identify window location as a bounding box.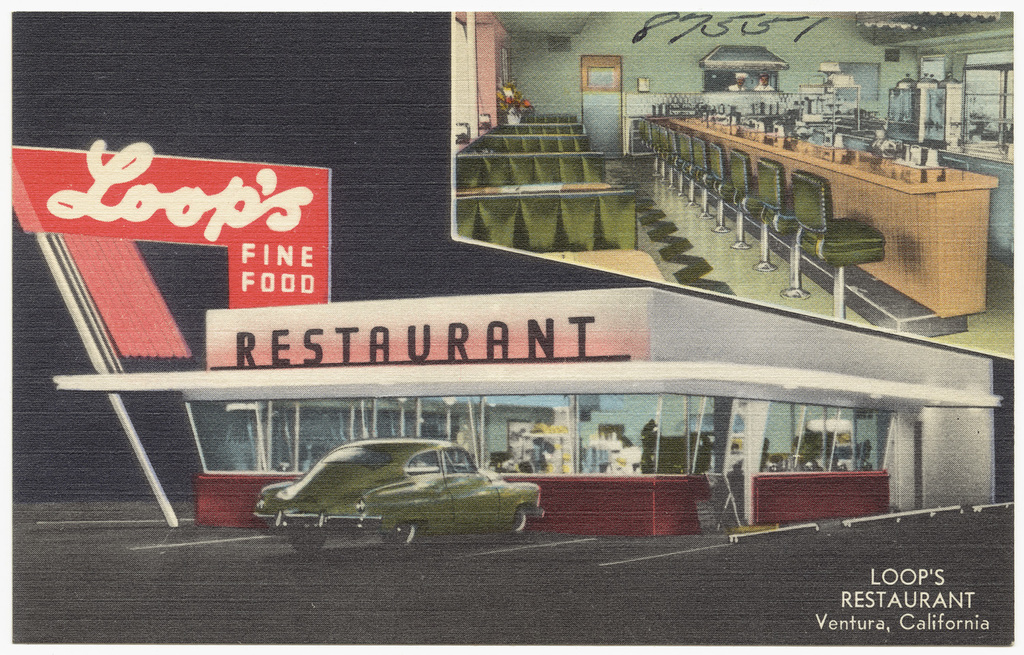
BBox(948, 50, 1014, 166).
